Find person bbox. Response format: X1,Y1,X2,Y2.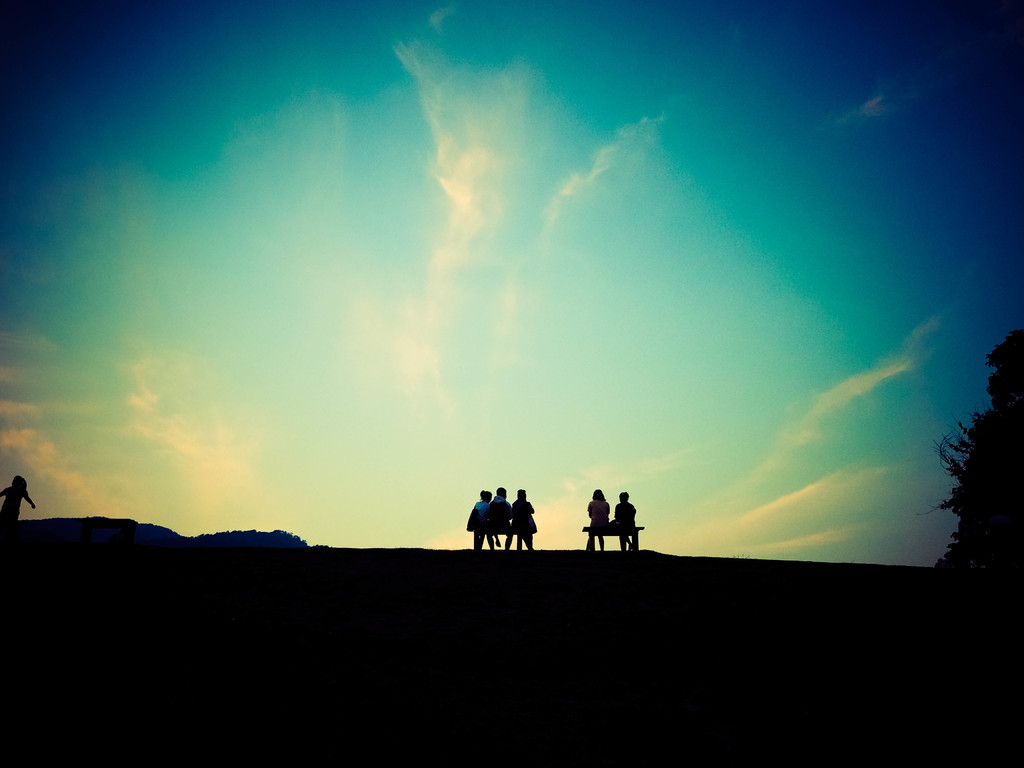
607,488,637,553.
